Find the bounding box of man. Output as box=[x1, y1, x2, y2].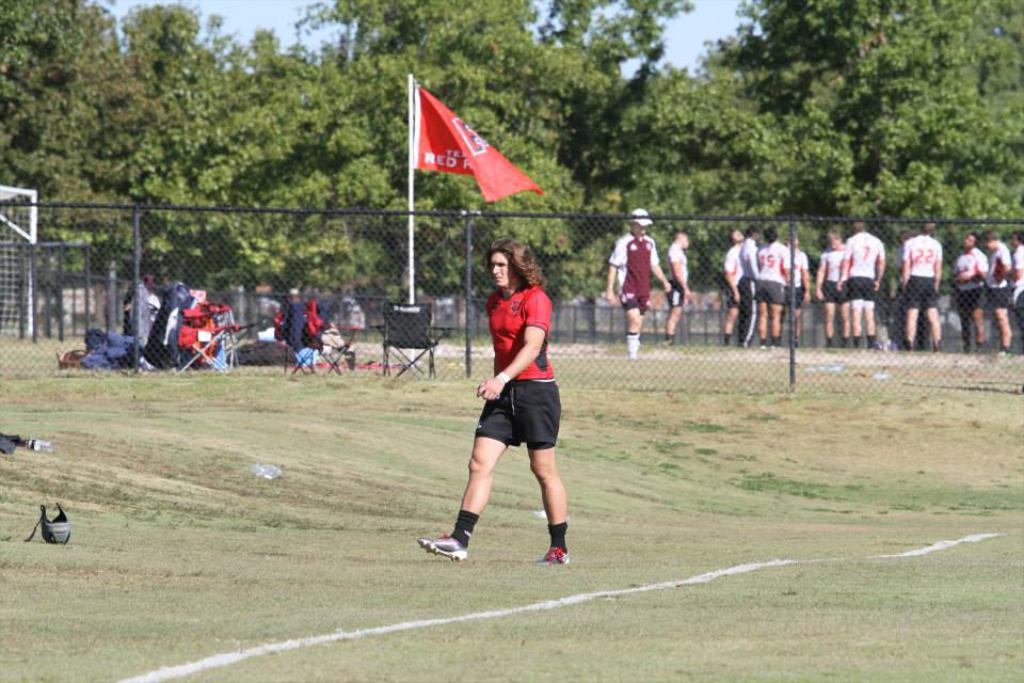
box=[1006, 229, 1023, 358].
